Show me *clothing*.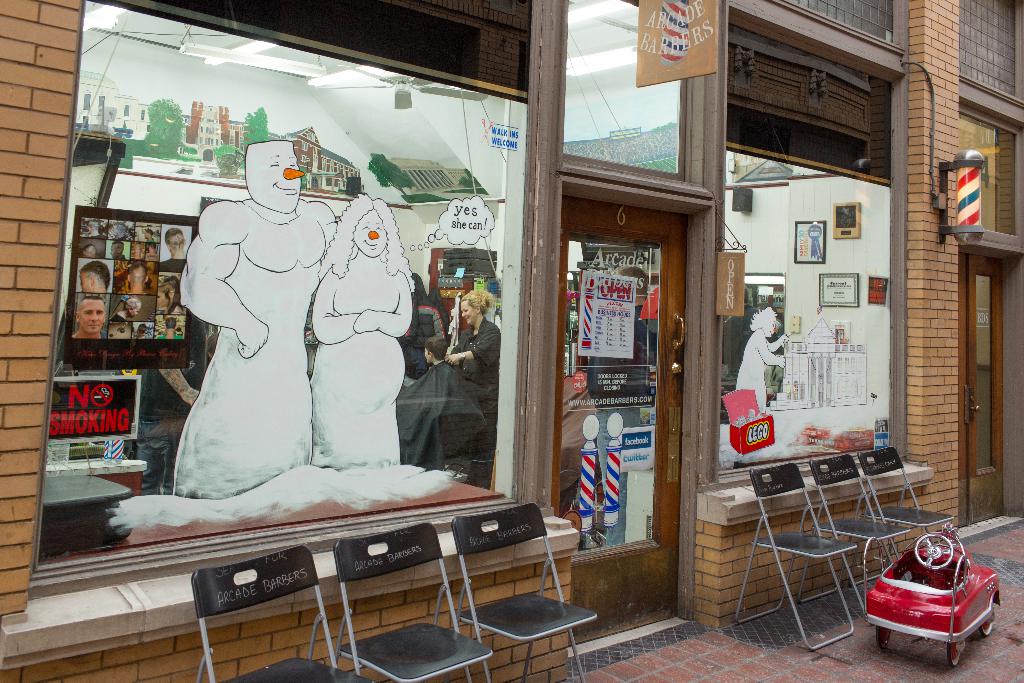
*clothing* is here: (x1=388, y1=298, x2=450, y2=343).
